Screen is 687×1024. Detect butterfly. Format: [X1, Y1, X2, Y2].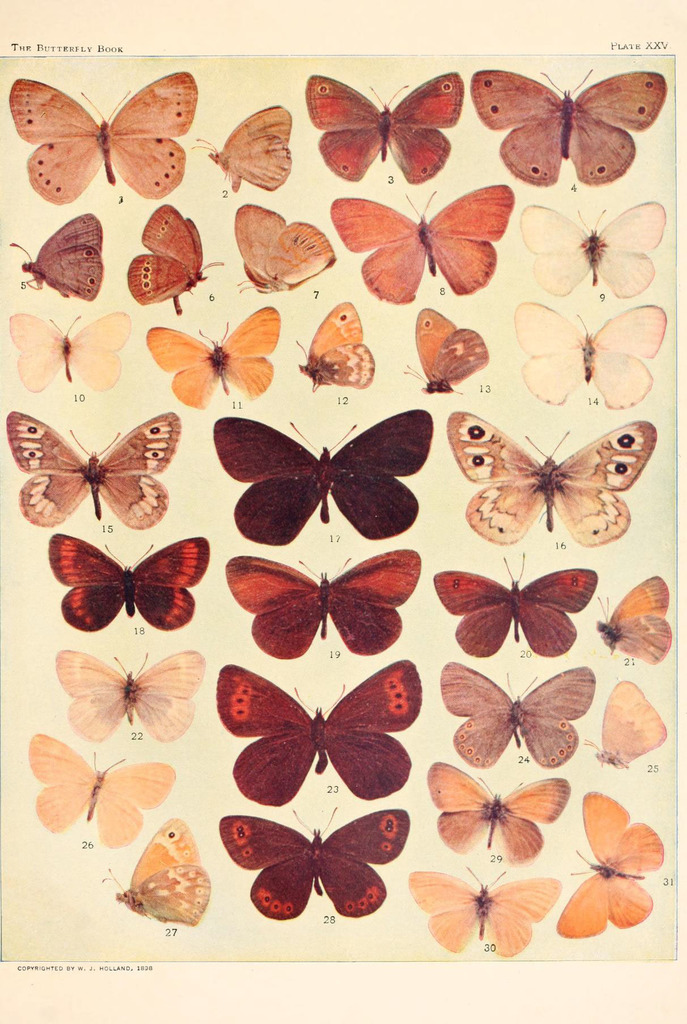
[555, 792, 669, 944].
